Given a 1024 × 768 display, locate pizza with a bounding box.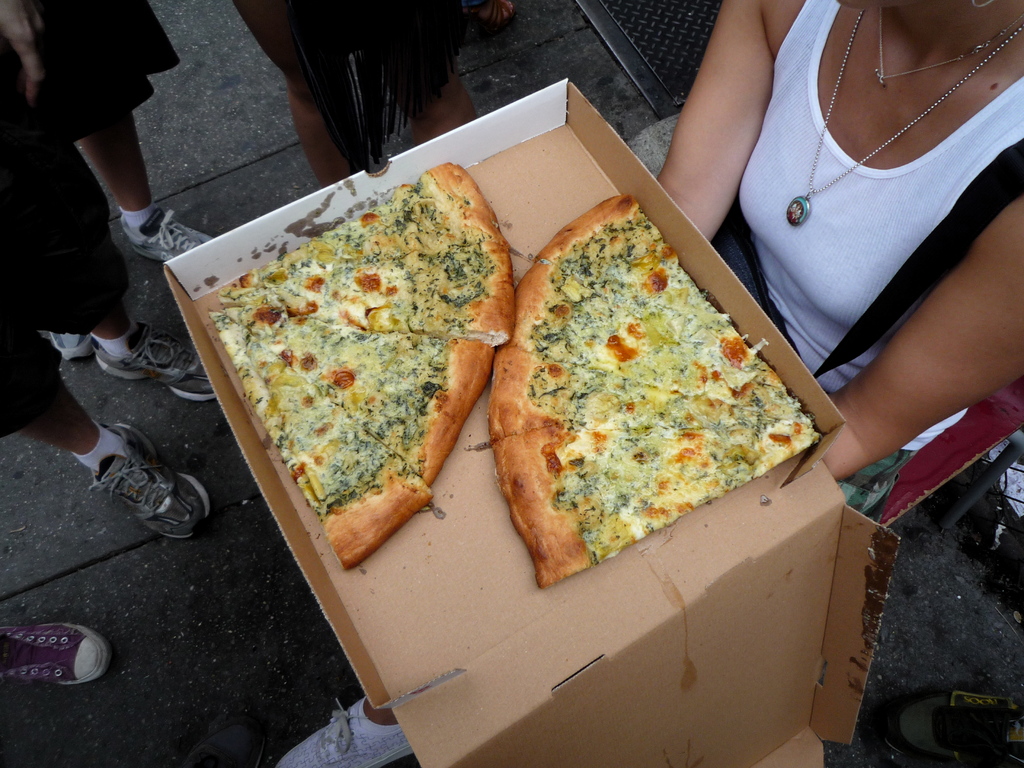
Located: bbox=[202, 157, 520, 566].
